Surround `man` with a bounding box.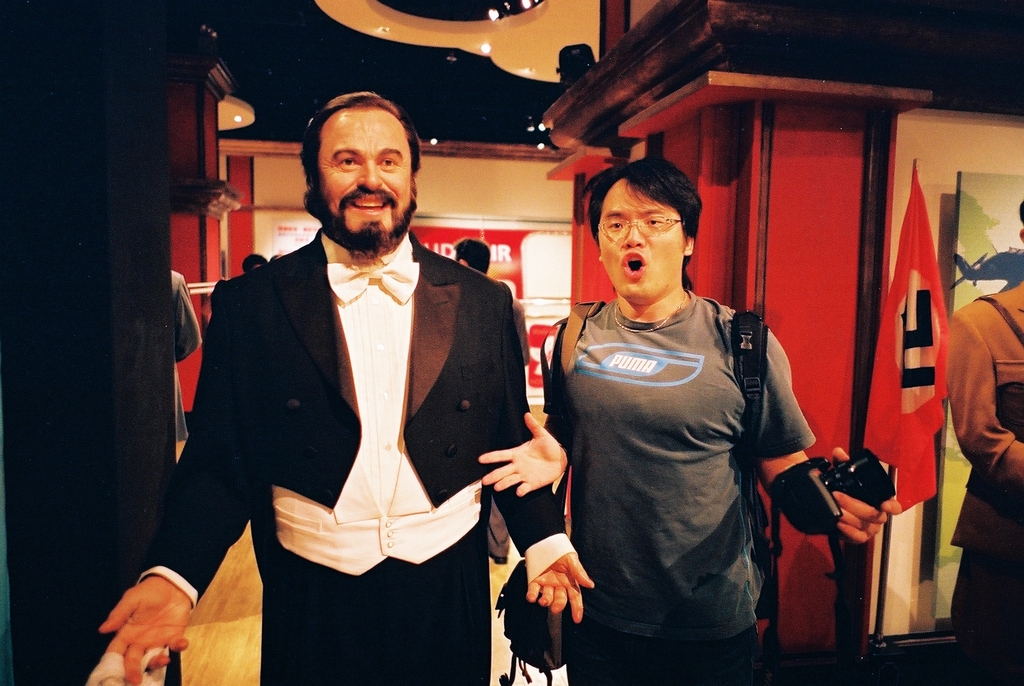
bbox(173, 269, 198, 445).
